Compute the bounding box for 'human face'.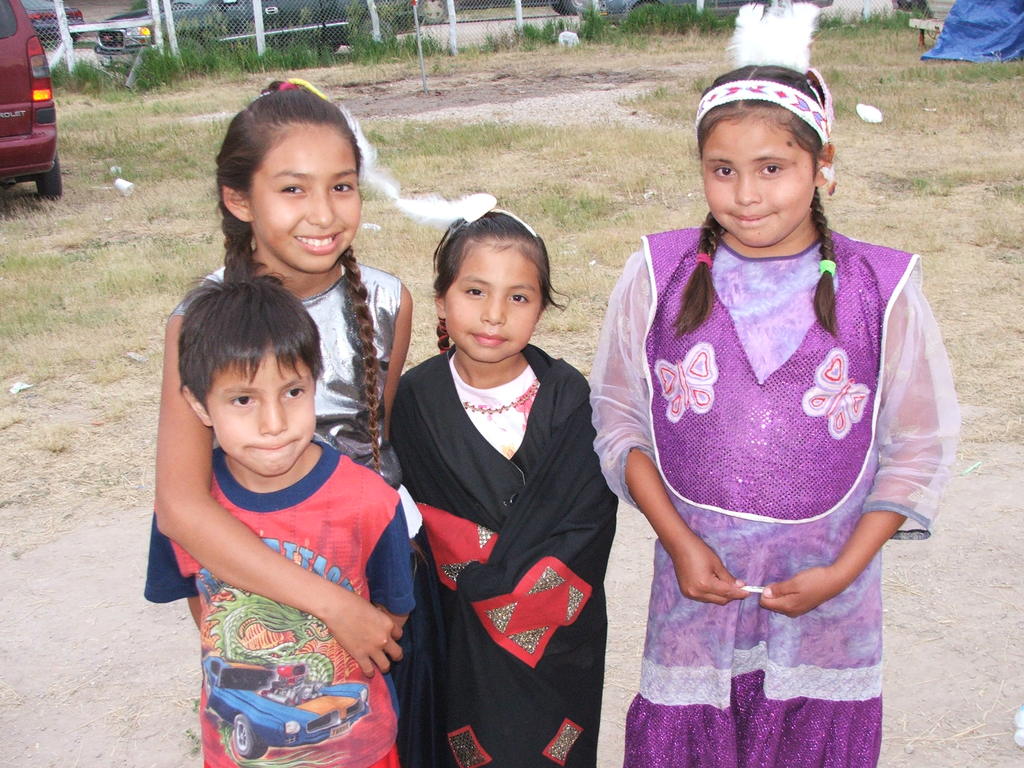
<box>253,127,362,270</box>.
